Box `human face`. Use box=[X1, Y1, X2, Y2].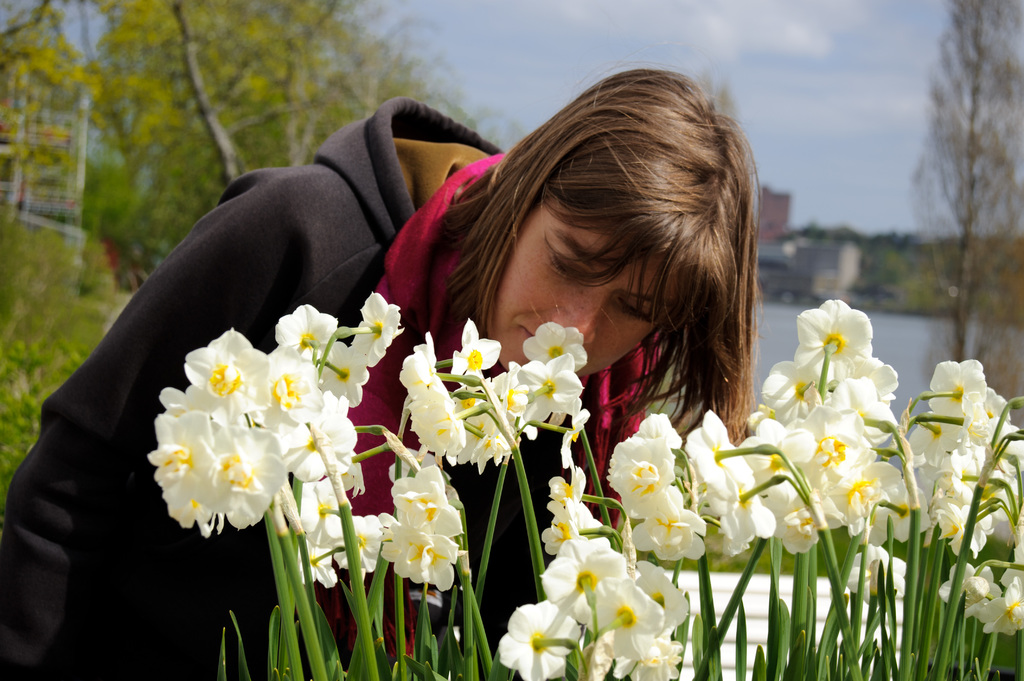
box=[489, 200, 680, 374].
